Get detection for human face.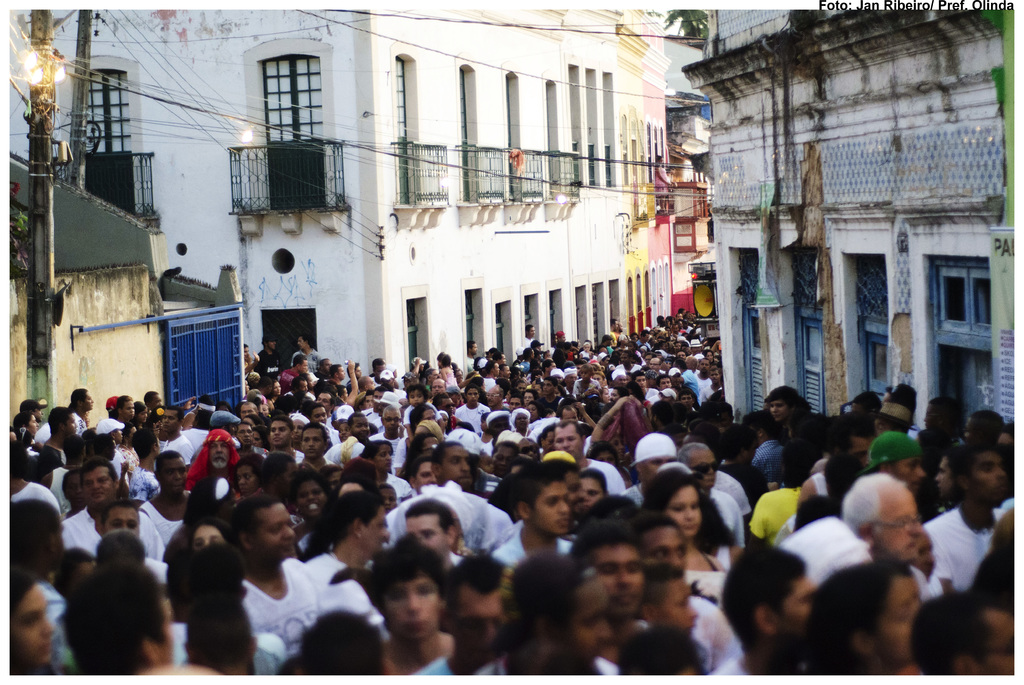
Detection: 184,522,223,547.
